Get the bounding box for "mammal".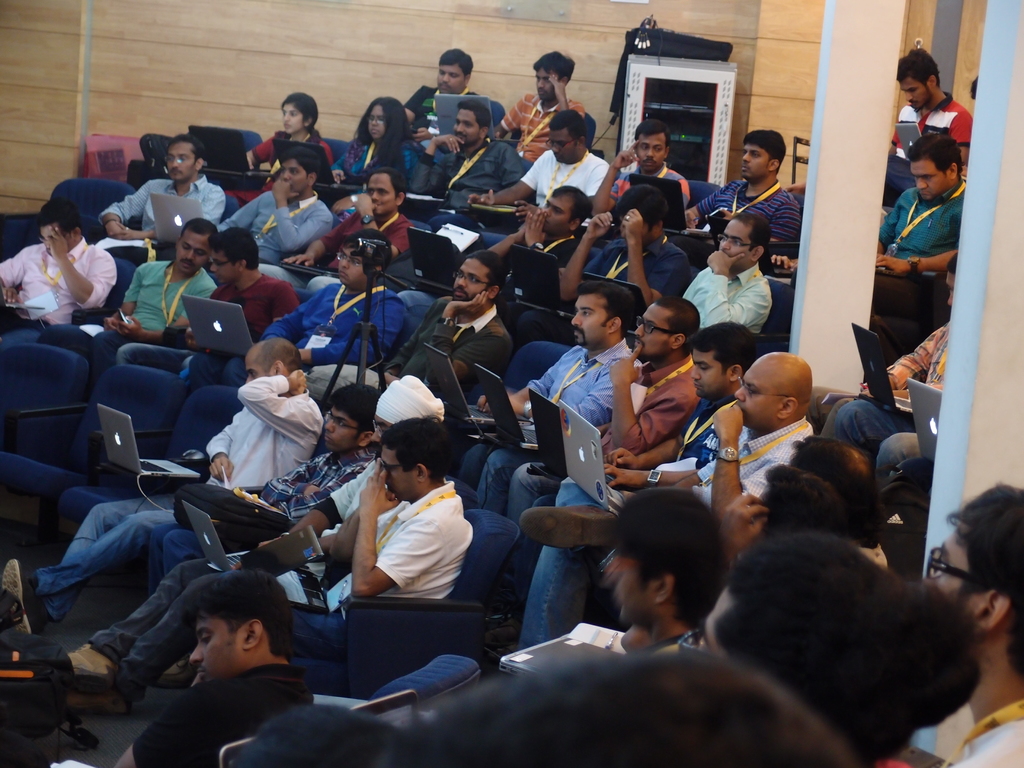
left=218, top=145, right=339, bottom=265.
